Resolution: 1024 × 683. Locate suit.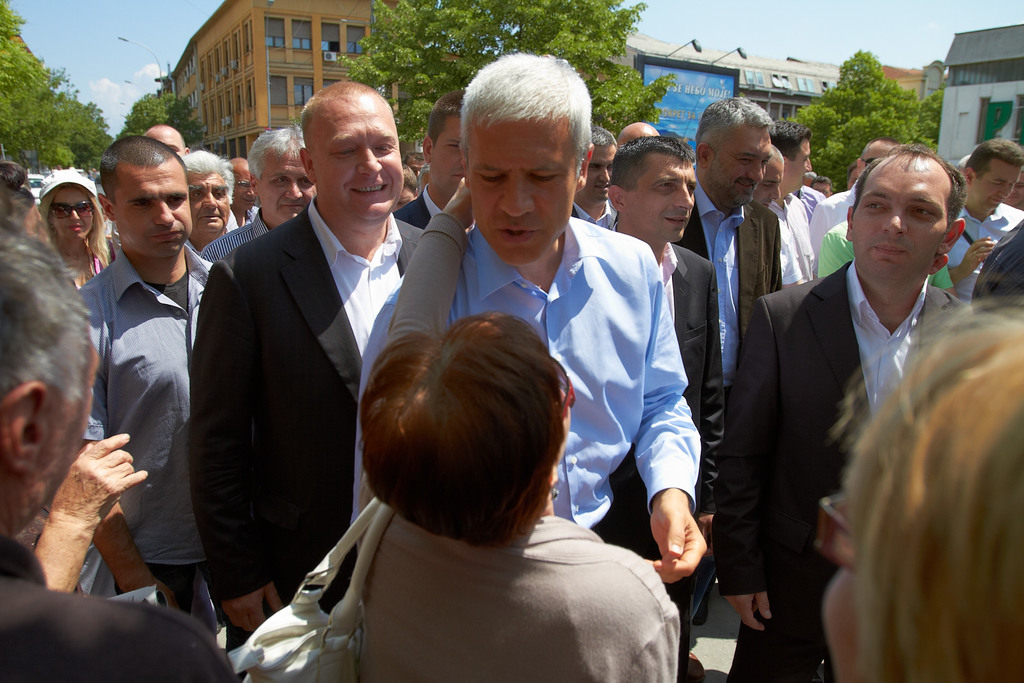
bbox=[591, 241, 723, 682].
